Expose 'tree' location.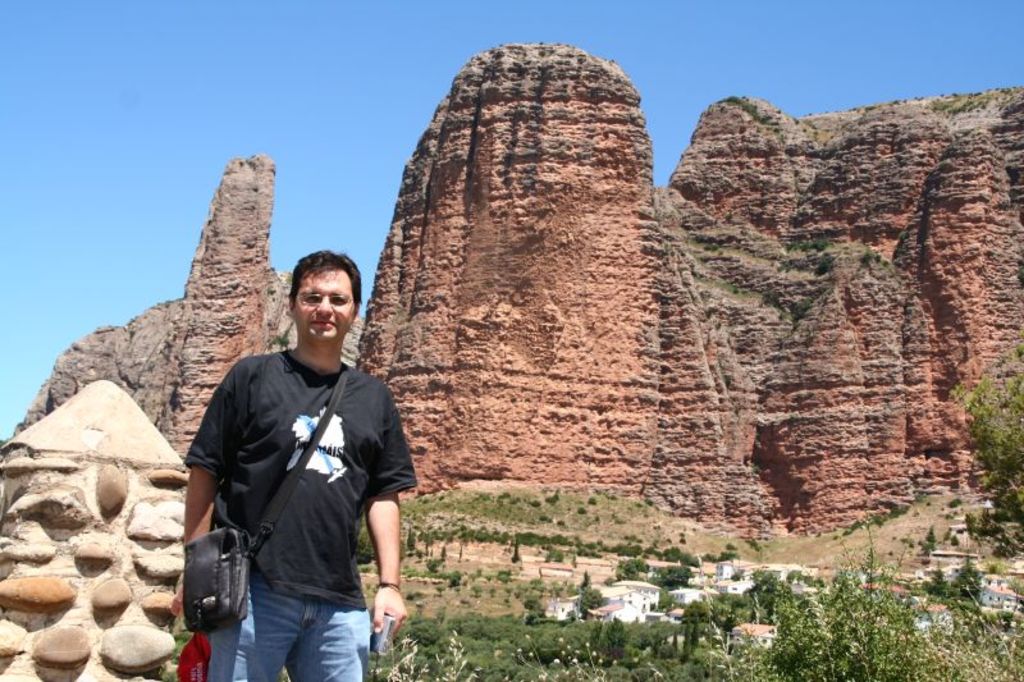
Exposed at detection(952, 344, 1023, 534).
